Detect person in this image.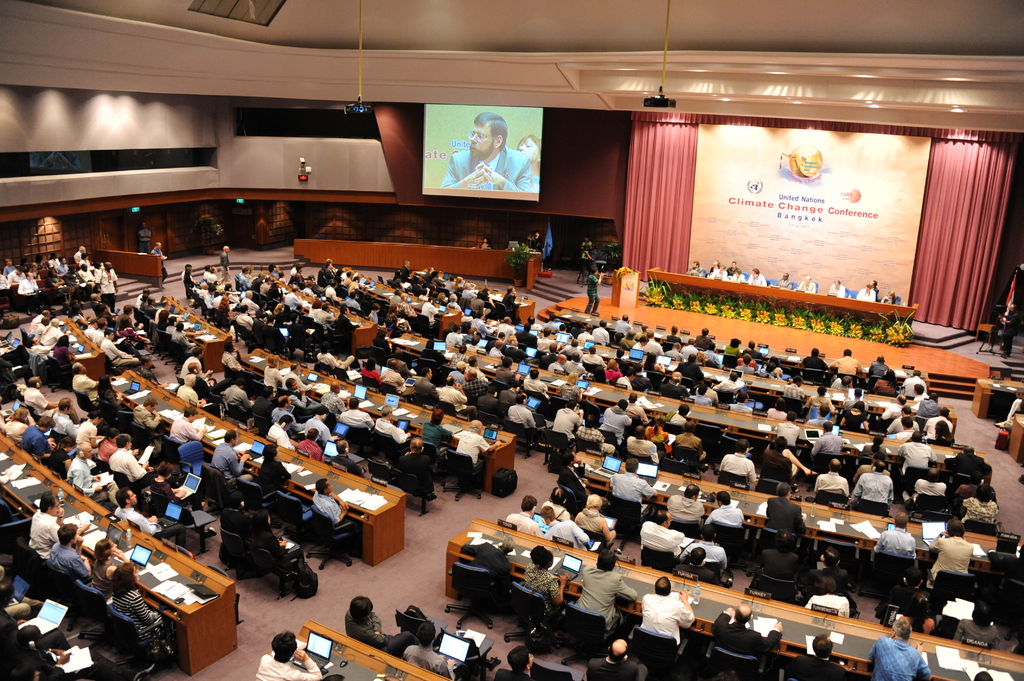
Detection: 865 620 929 680.
